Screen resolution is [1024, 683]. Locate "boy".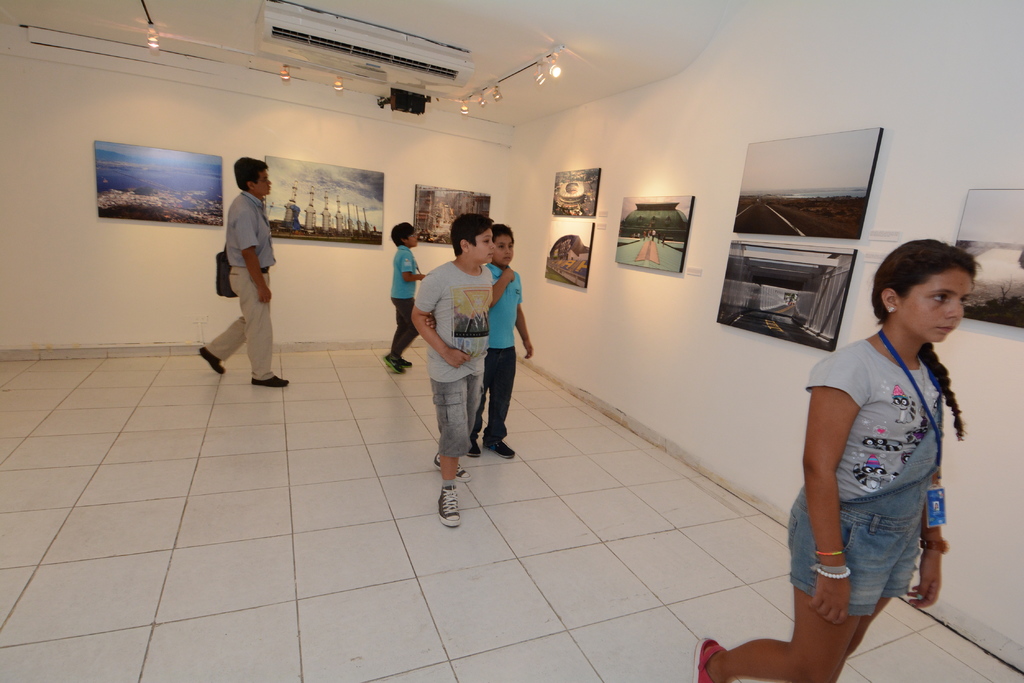
<box>463,219,536,463</box>.
